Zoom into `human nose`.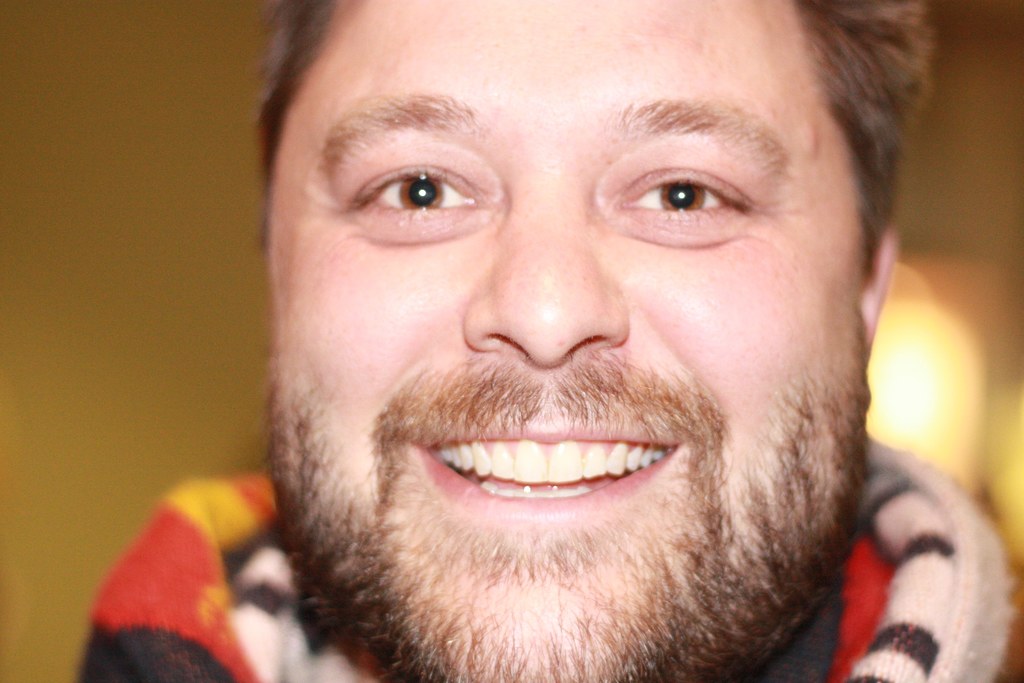
Zoom target: 460/173/634/366.
